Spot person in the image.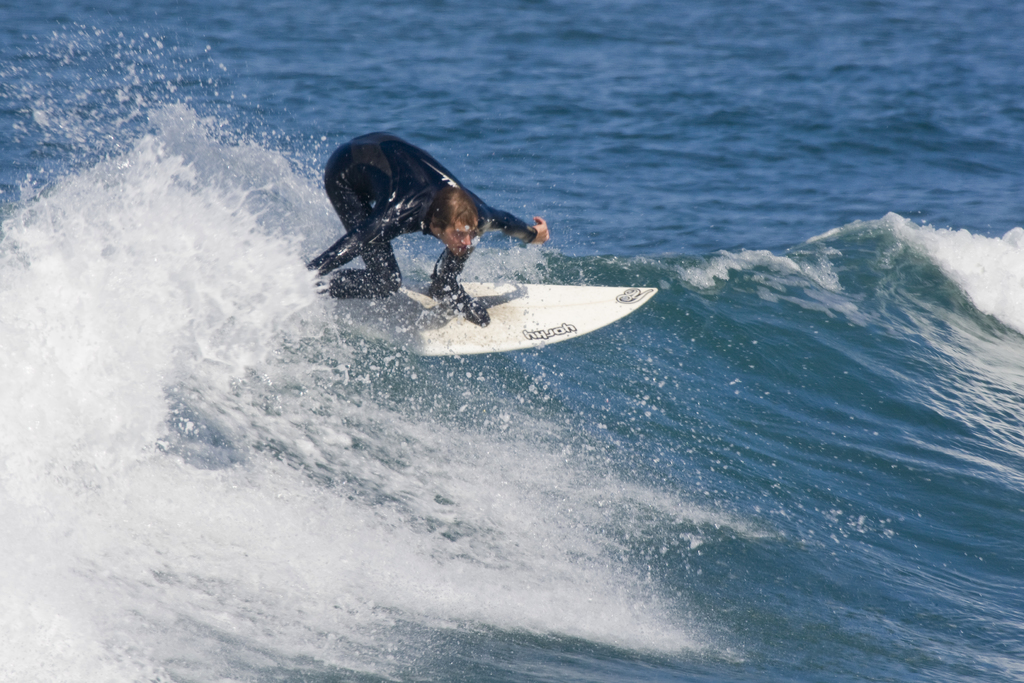
person found at detection(298, 110, 585, 351).
